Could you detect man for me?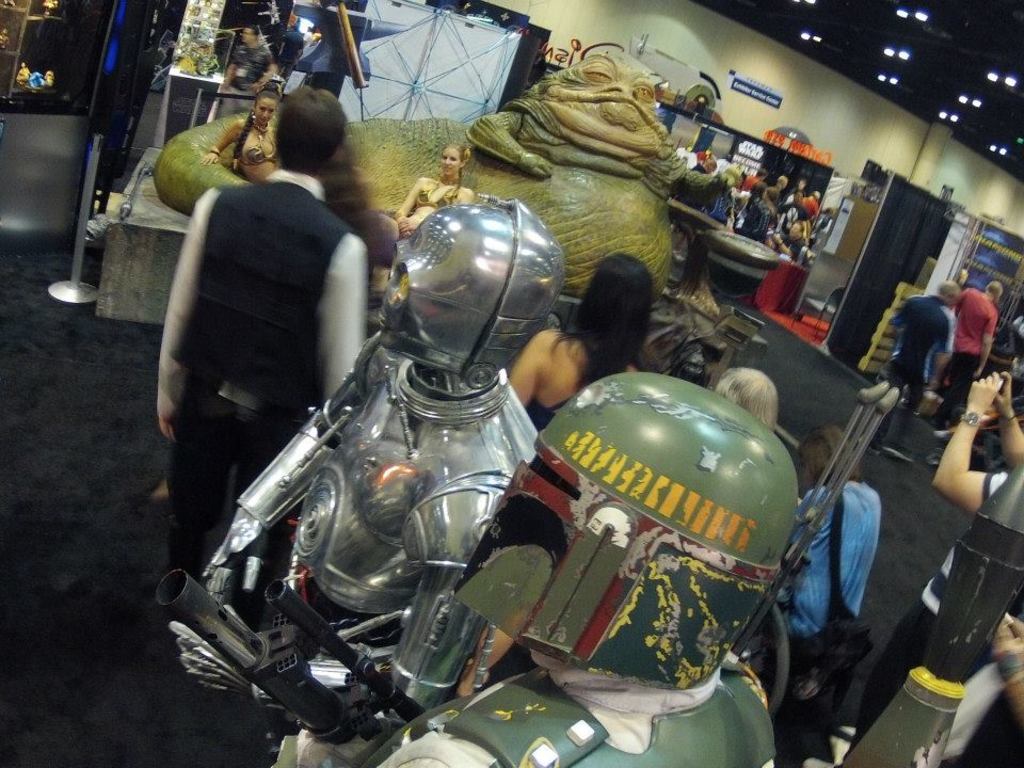
Detection result: box(775, 174, 791, 191).
